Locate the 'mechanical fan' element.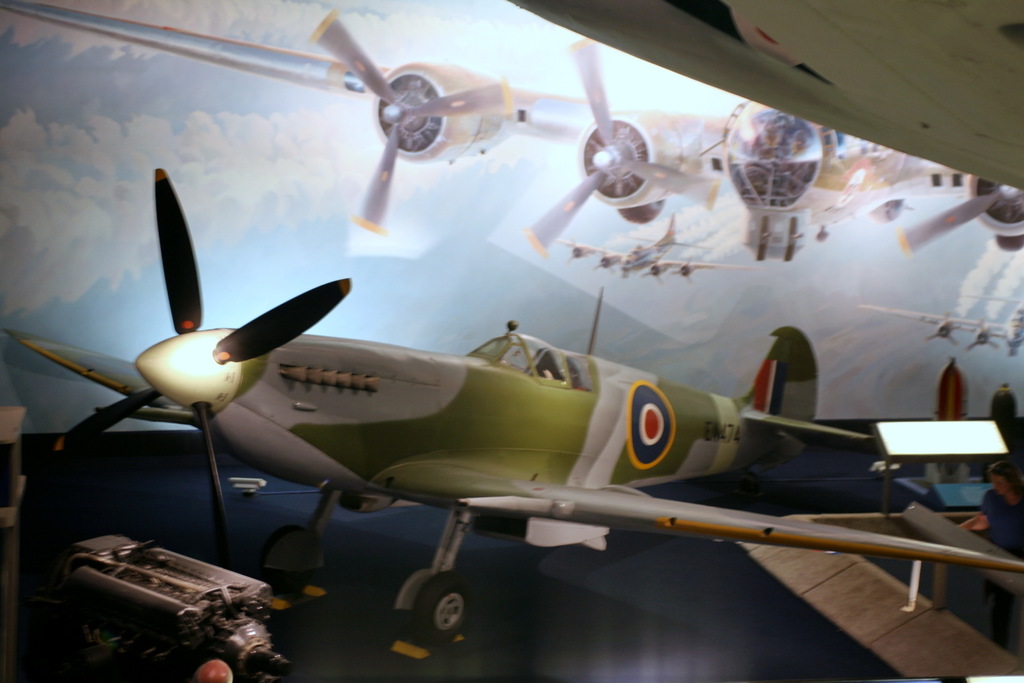
Element bbox: BBox(305, 12, 517, 233).
